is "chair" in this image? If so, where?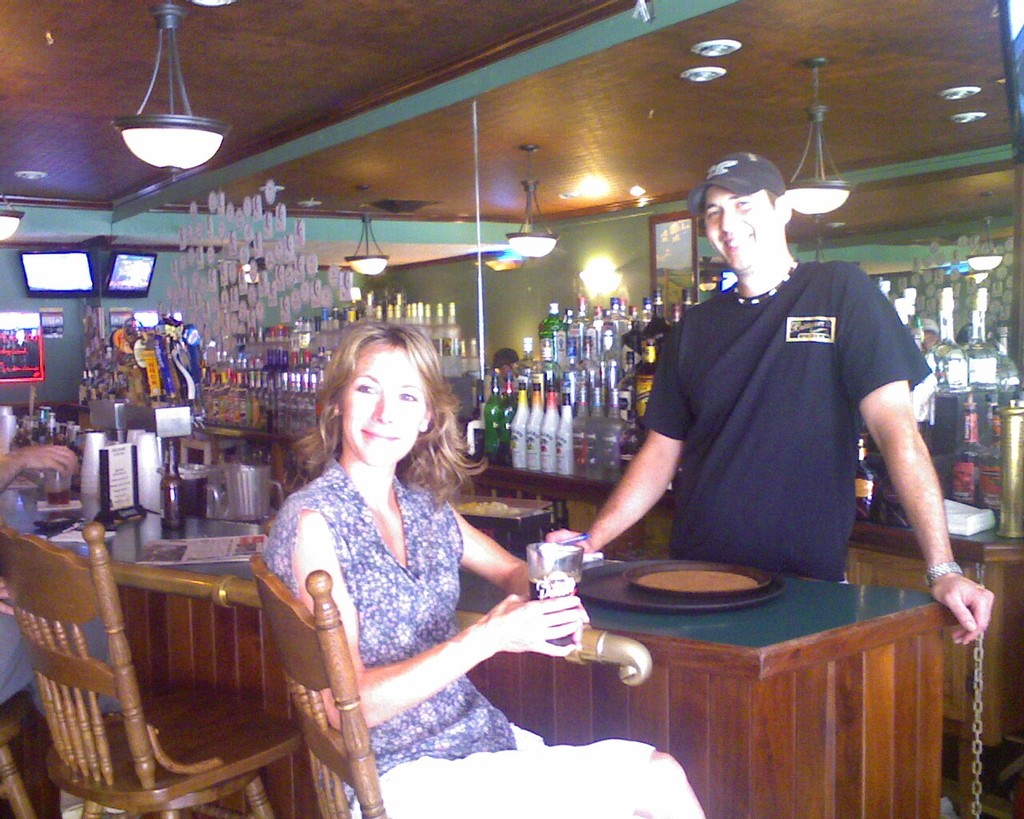
Yes, at [0, 522, 307, 818].
